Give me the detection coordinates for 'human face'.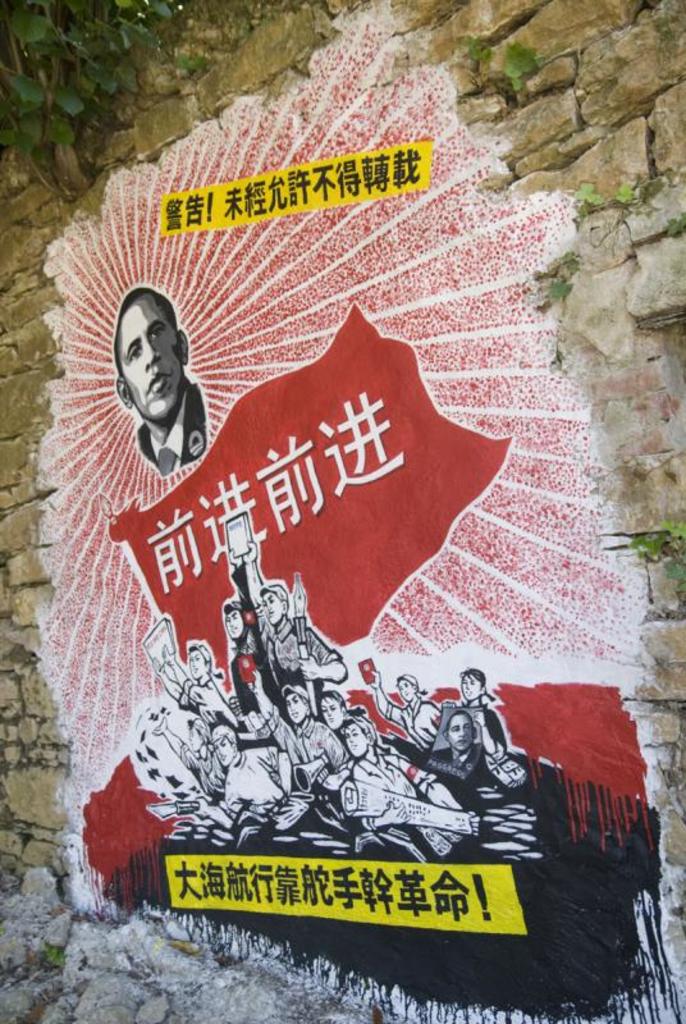
[x1=282, y1=692, x2=312, y2=724].
